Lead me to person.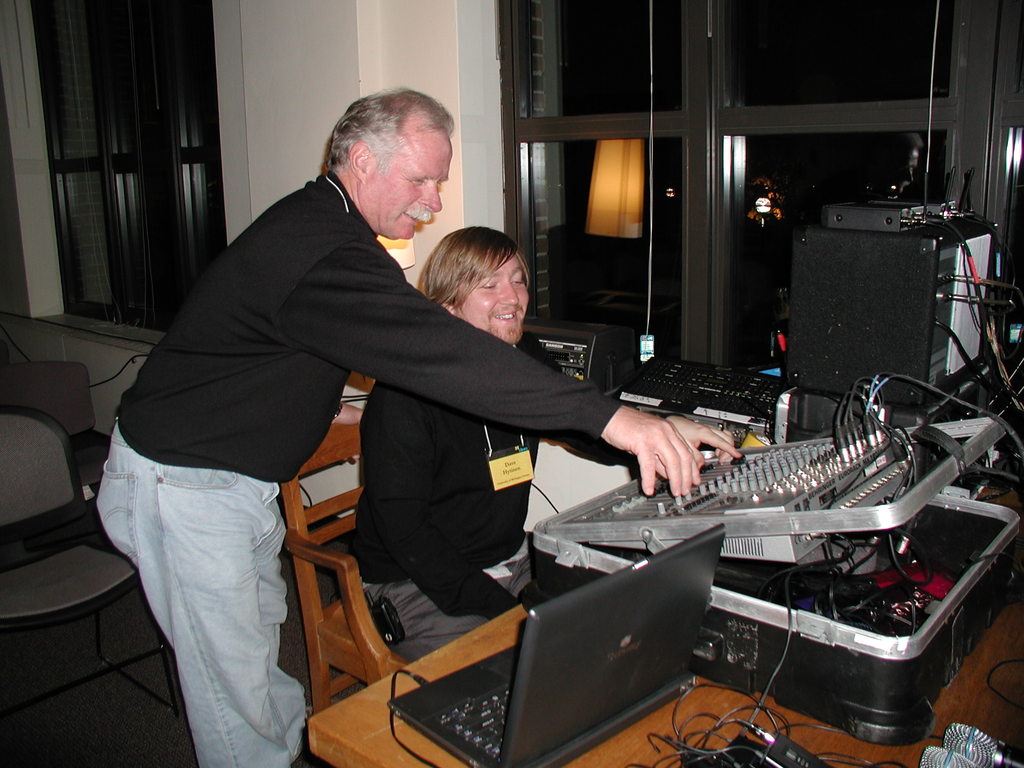
Lead to 354 226 742 659.
